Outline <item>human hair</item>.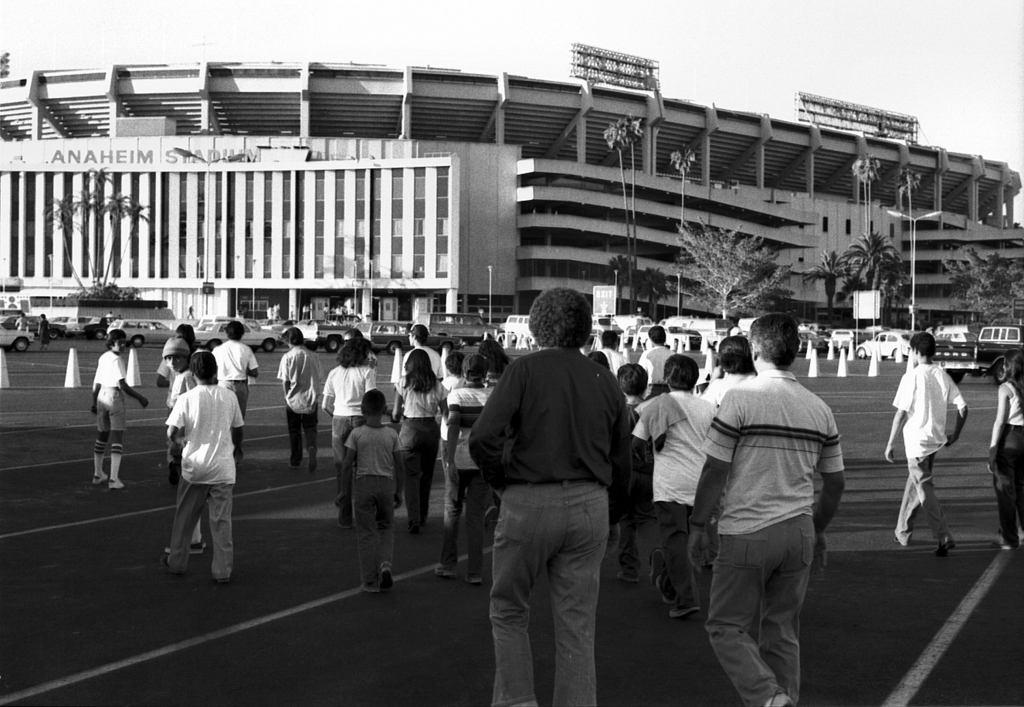
Outline: x1=343, y1=326, x2=365, y2=337.
